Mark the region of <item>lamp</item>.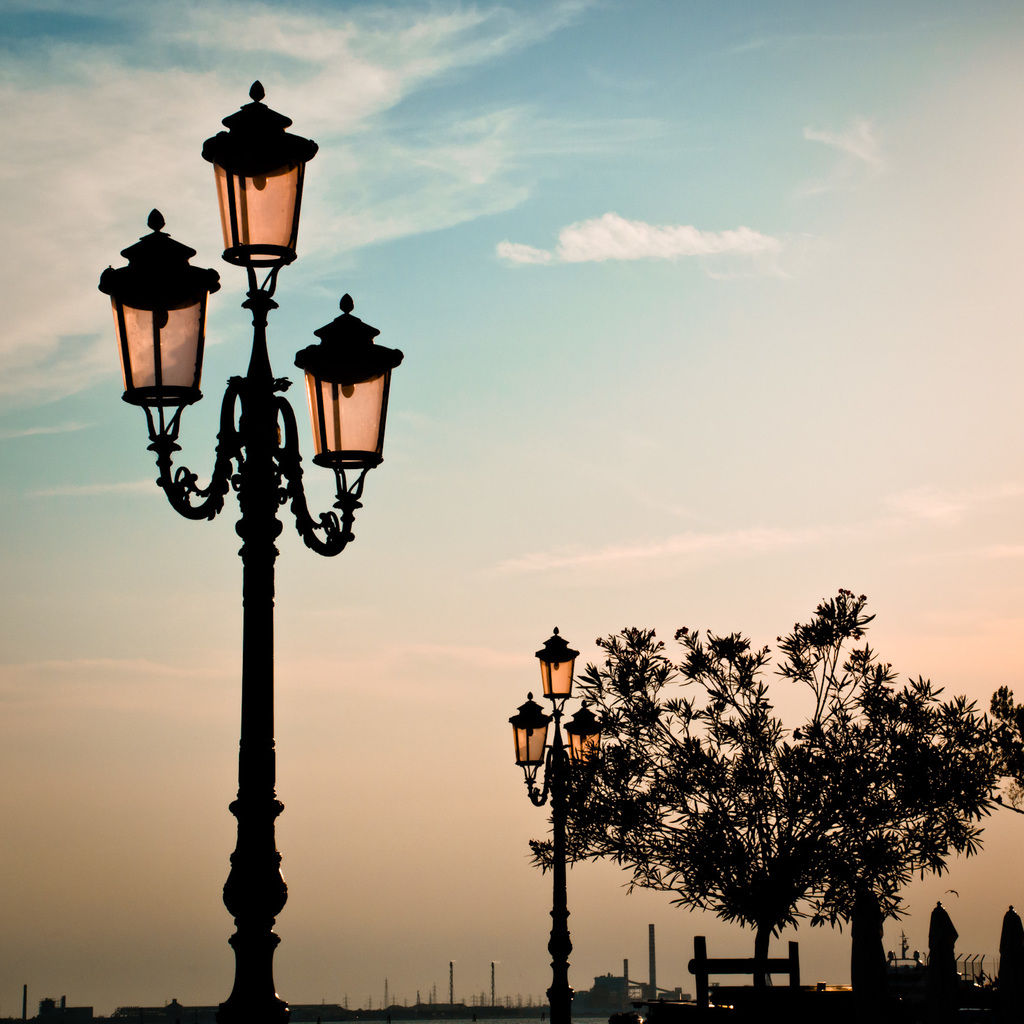
Region: box=[508, 692, 552, 799].
